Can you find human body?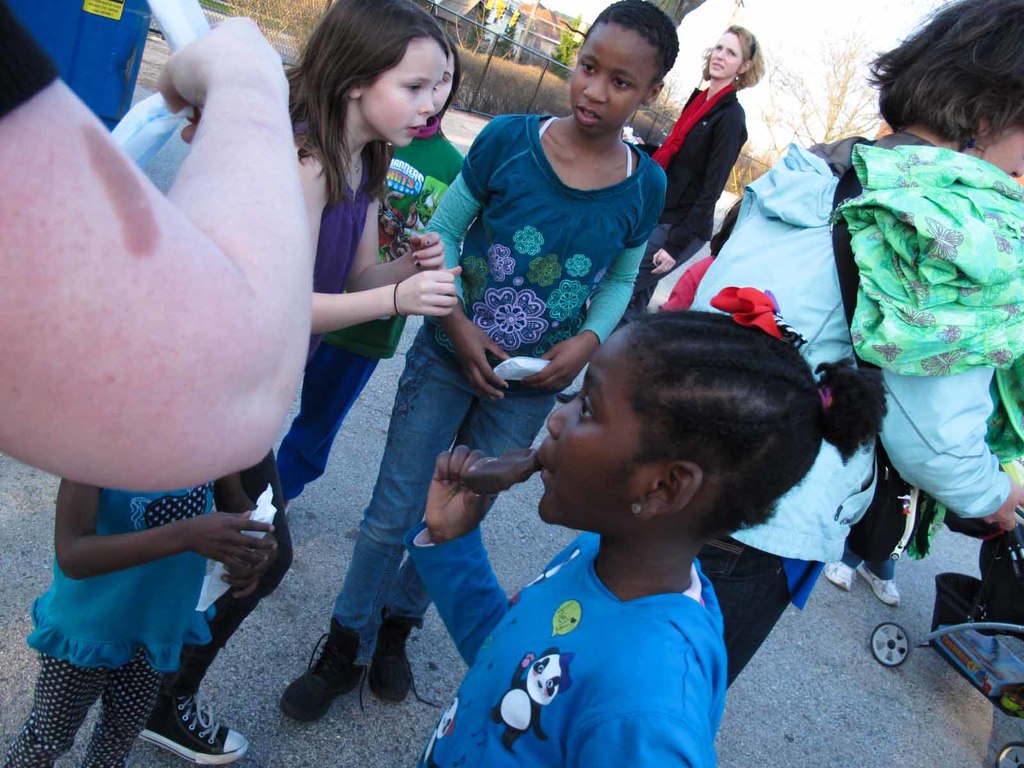
Yes, bounding box: x1=634 y1=27 x2=768 y2=311.
